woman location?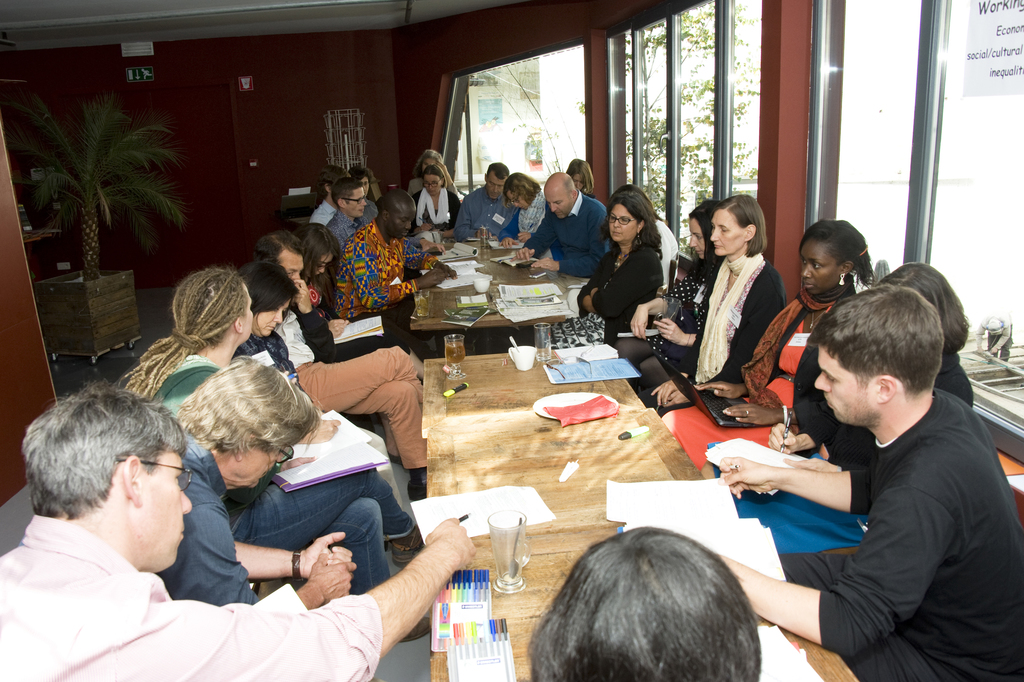
{"x1": 653, "y1": 213, "x2": 876, "y2": 477}
